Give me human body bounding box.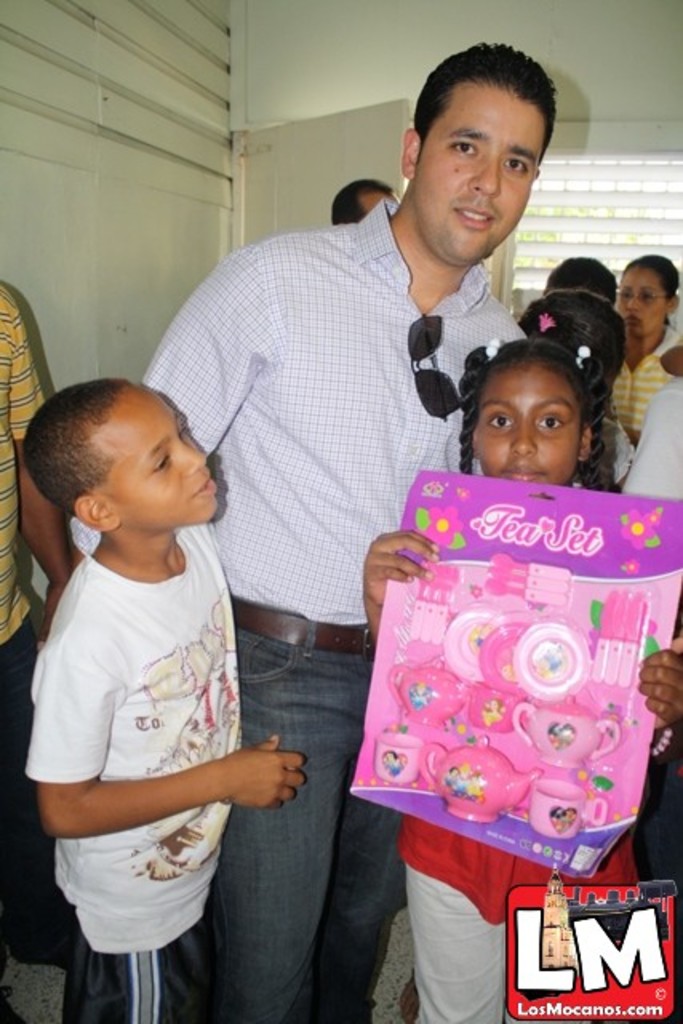
select_region(614, 245, 678, 442).
